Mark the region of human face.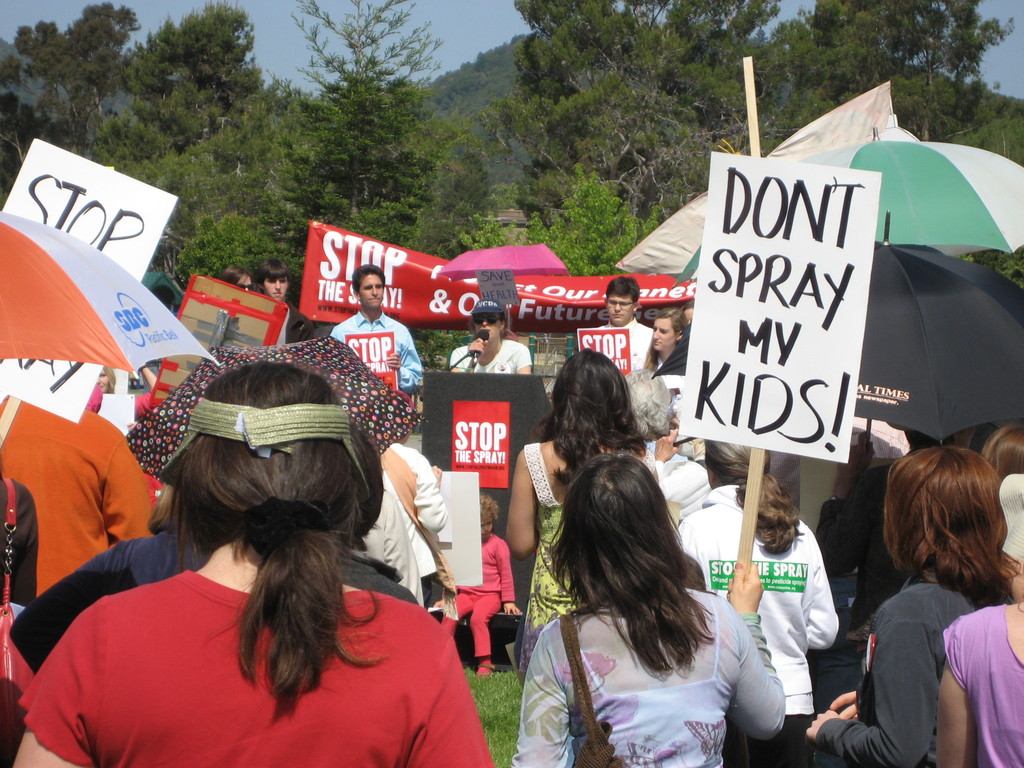
Region: pyautogui.locateOnScreen(473, 312, 498, 340).
